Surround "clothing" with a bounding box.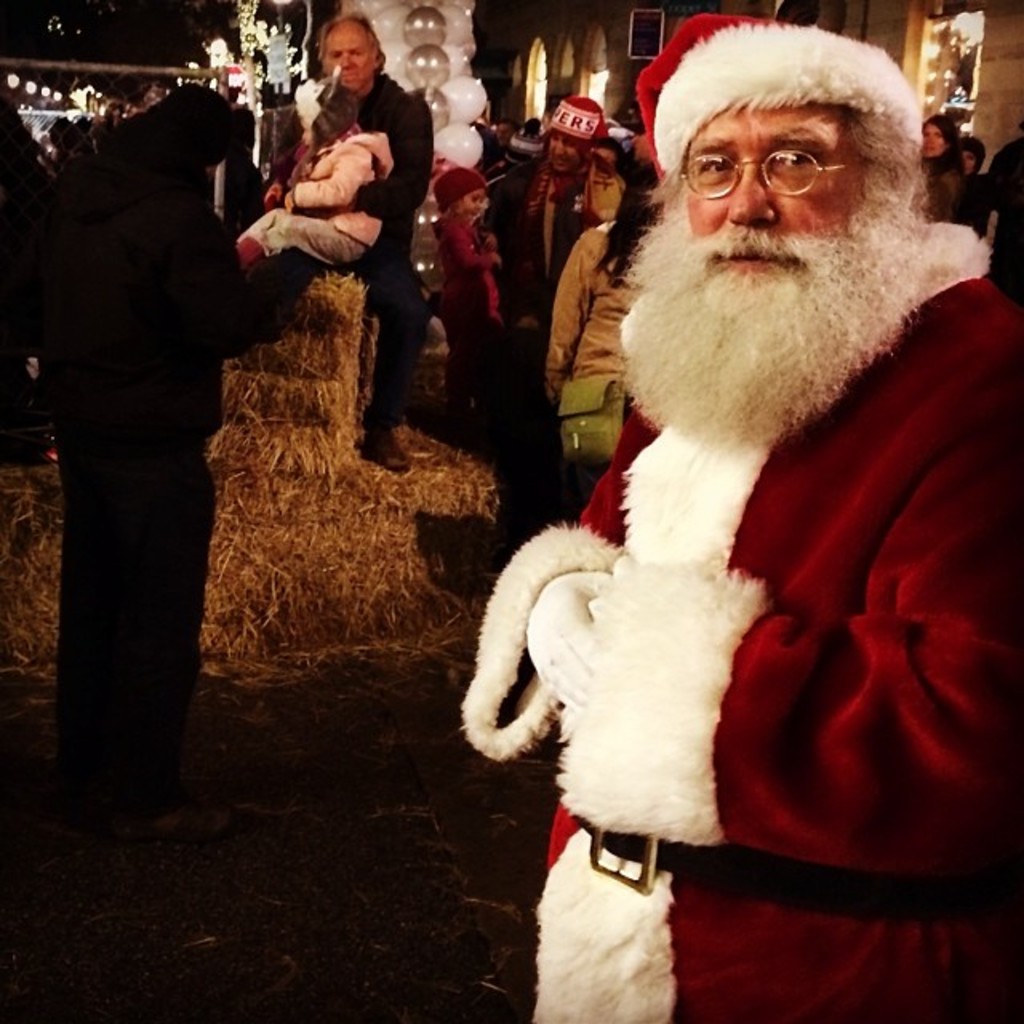
<bbox>483, 224, 997, 970</bbox>.
